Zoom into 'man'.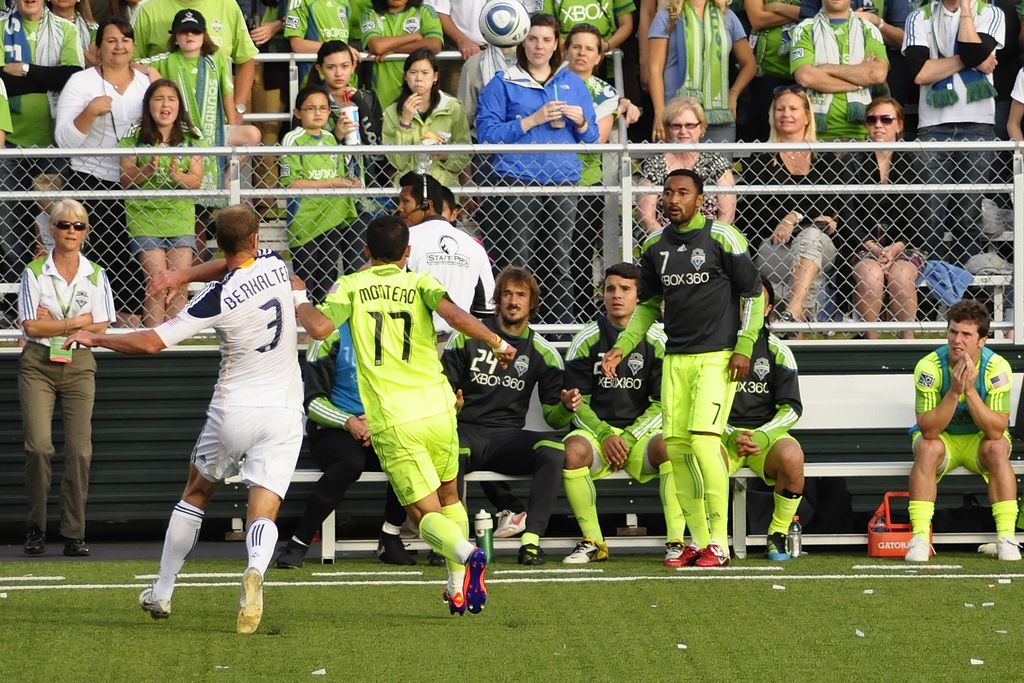
Zoom target: (x1=273, y1=263, x2=417, y2=566).
